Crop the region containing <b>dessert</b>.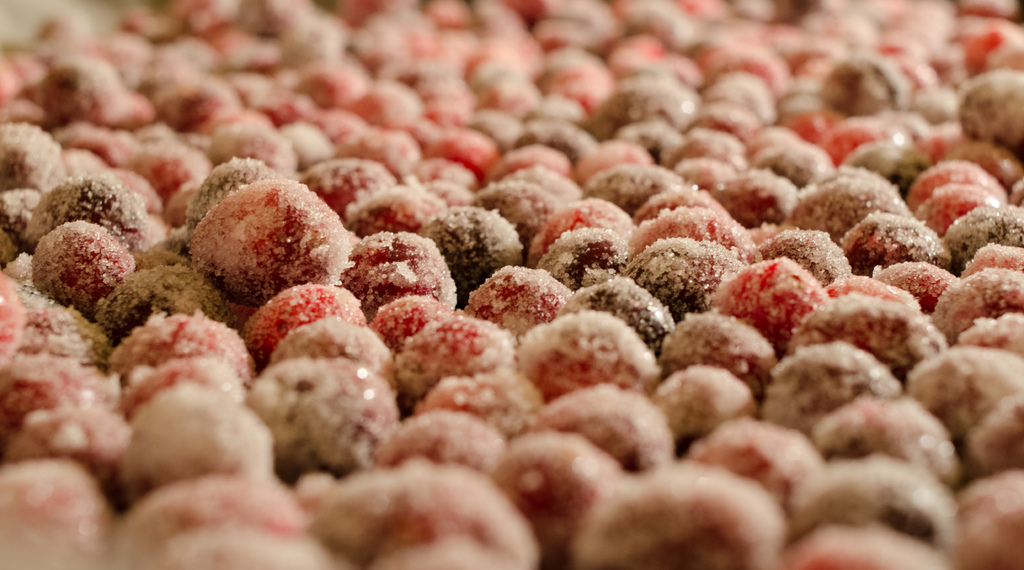
Crop region: {"left": 811, "top": 382, "right": 934, "bottom": 473}.
